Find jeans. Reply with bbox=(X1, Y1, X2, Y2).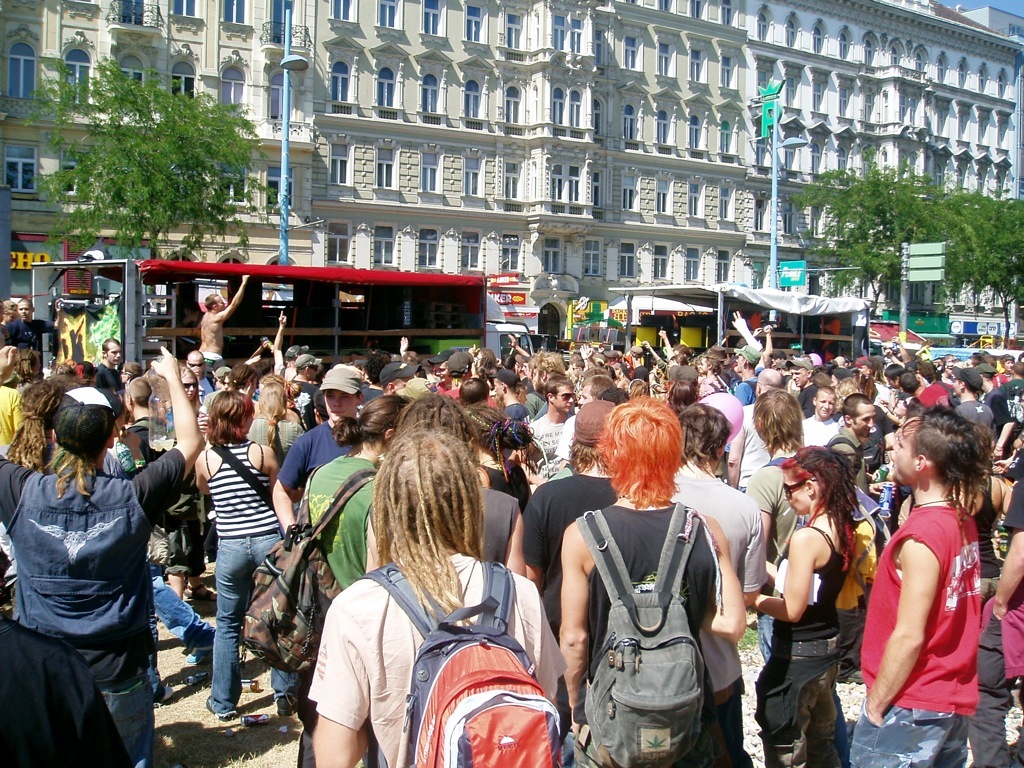
bbox=(211, 540, 290, 705).
